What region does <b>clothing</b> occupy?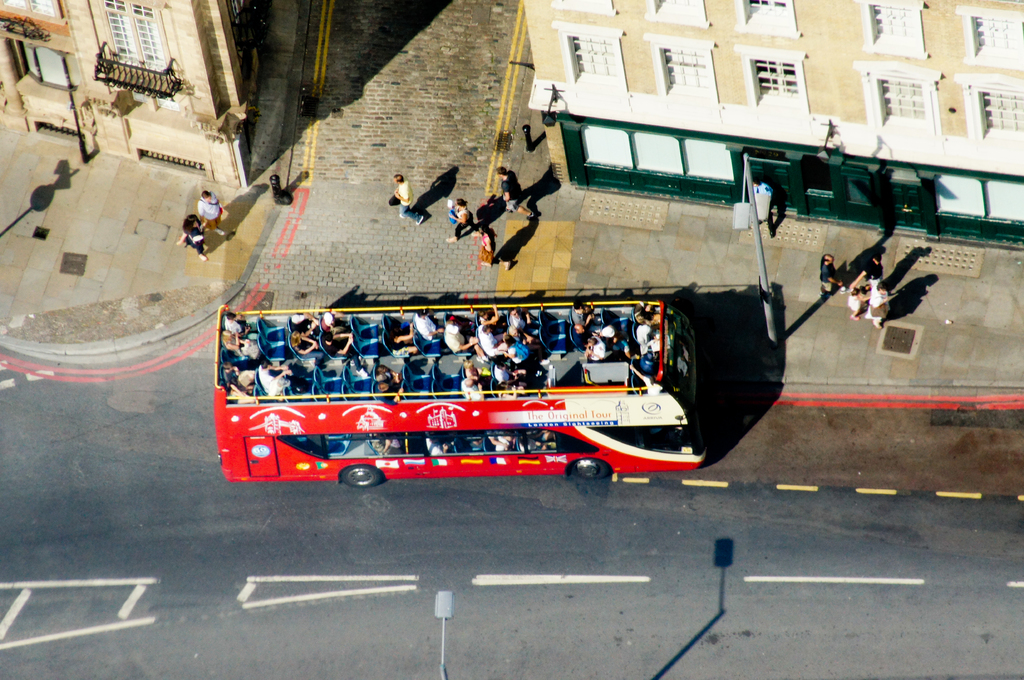
(x1=518, y1=437, x2=558, y2=450).
